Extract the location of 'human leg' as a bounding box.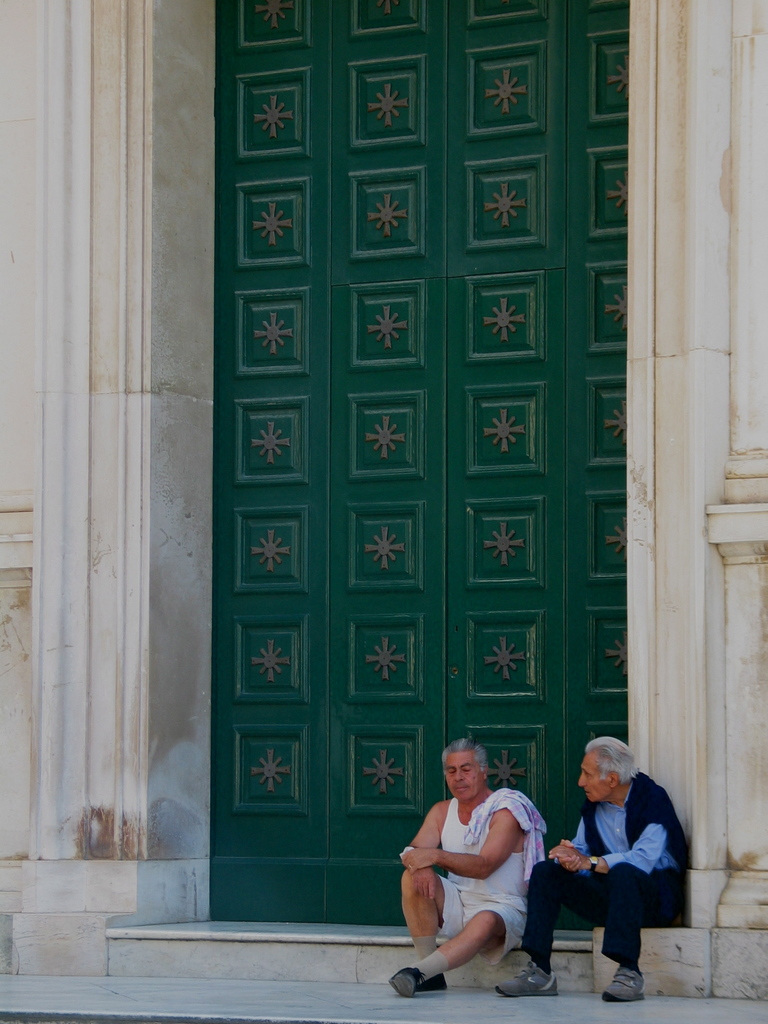
404 863 455 989.
